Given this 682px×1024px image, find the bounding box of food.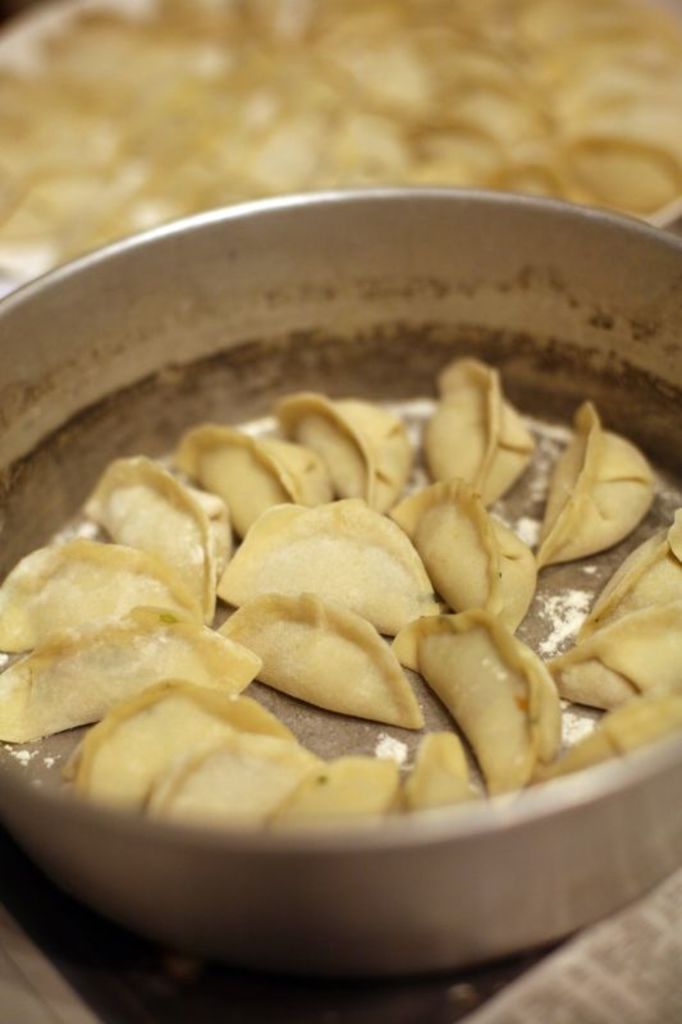
216:591:429:727.
